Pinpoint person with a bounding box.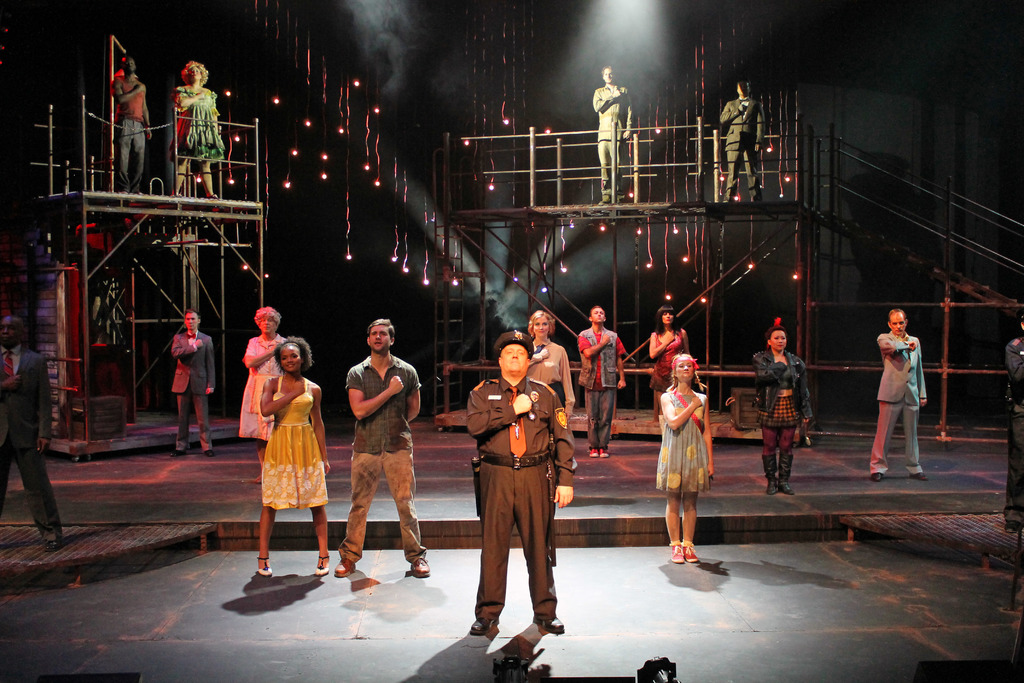
[x1=527, y1=310, x2=576, y2=414].
